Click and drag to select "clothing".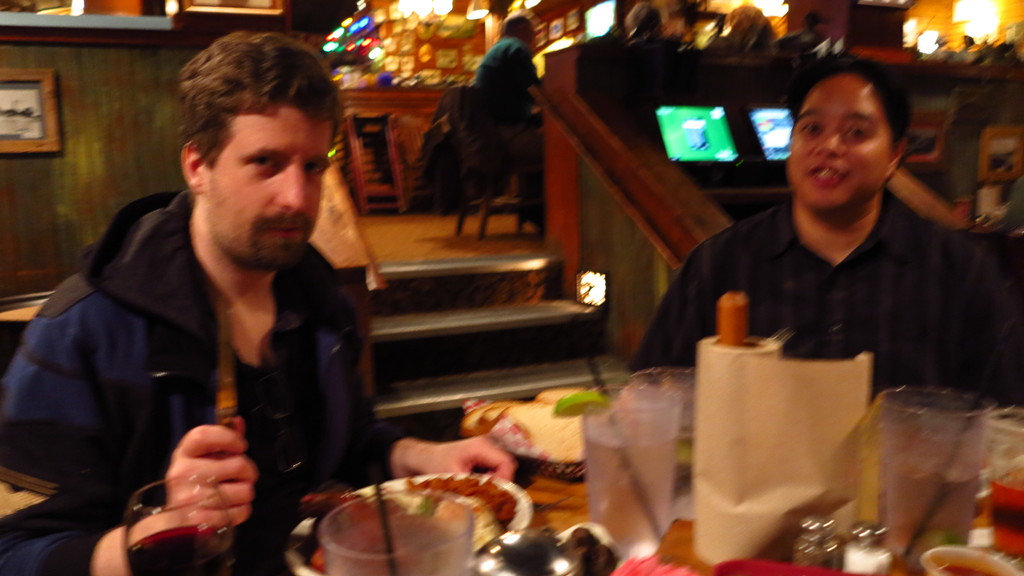
Selection: <bbox>474, 37, 544, 209</bbox>.
